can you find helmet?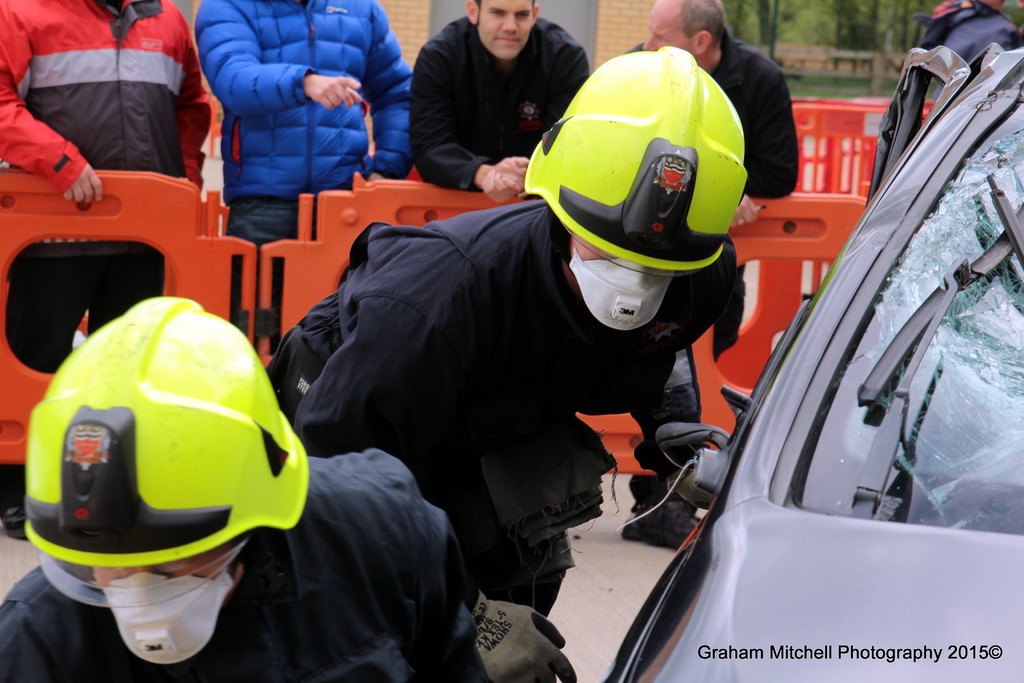
Yes, bounding box: bbox=[516, 38, 751, 280].
